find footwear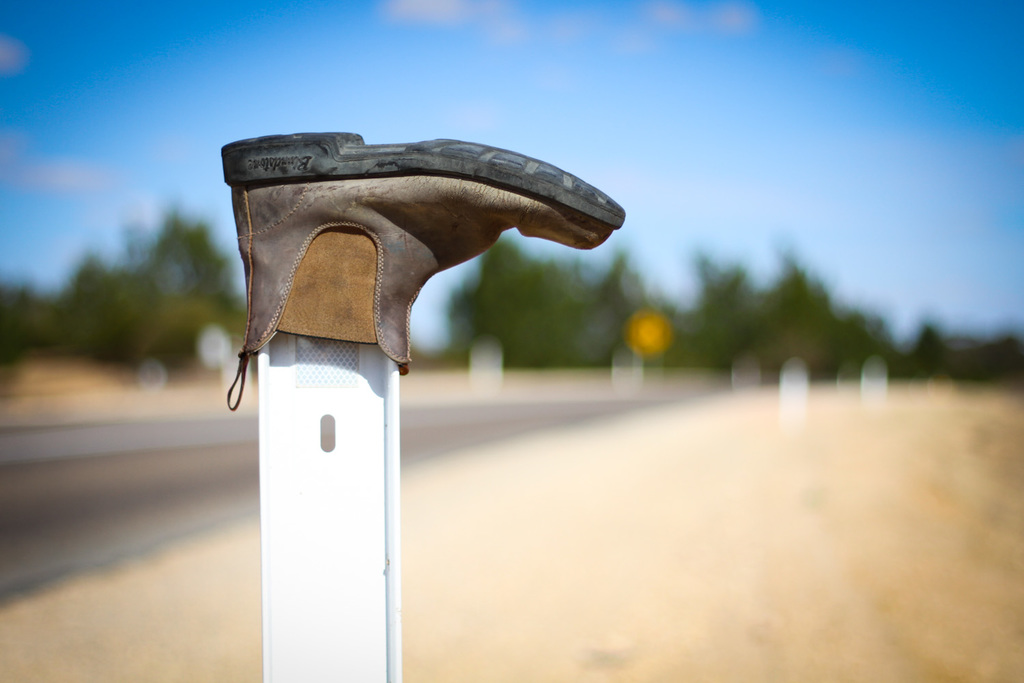
pyautogui.locateOnScreen(263, 143, 627, 390)
